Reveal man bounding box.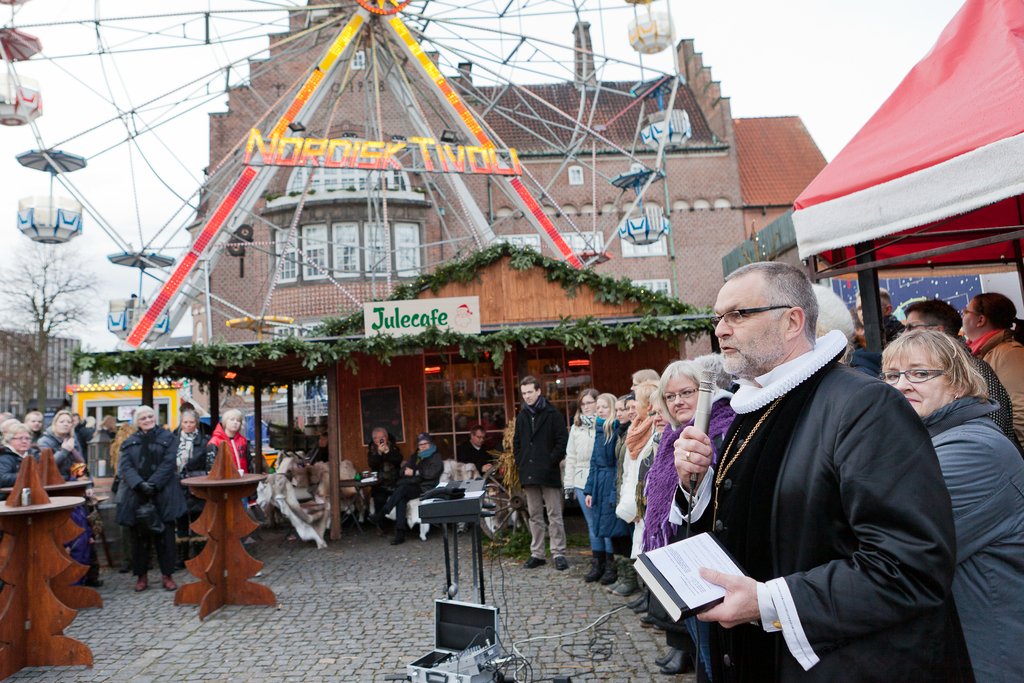
Revealed: {"left": 853, "top": 283, "right": 906, "bottom": 345}.
